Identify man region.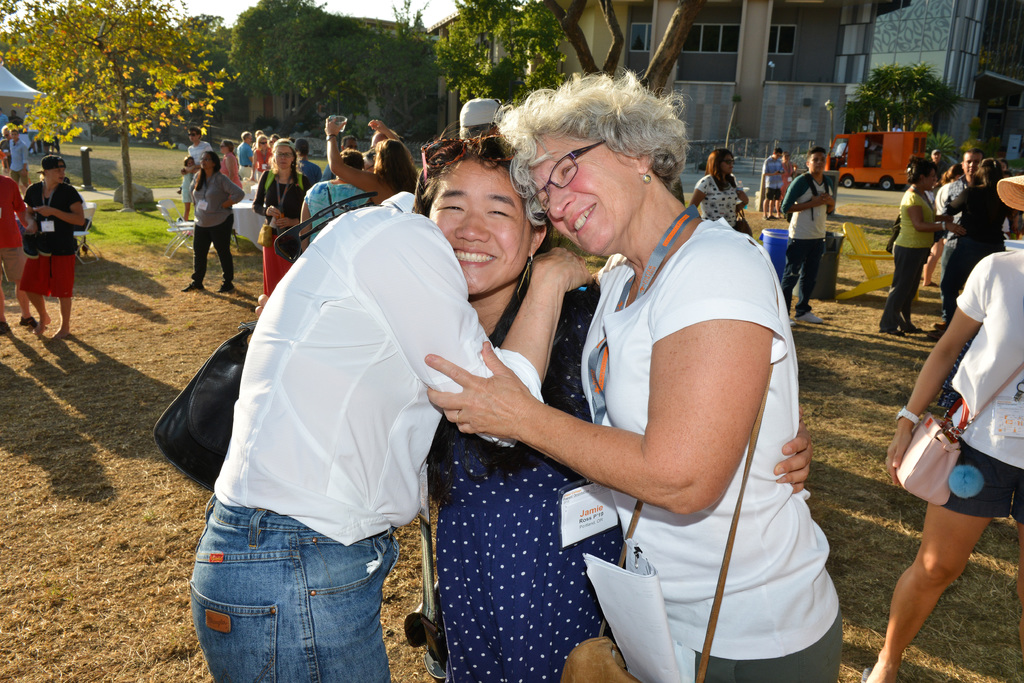
Region: rect(424, 67, 843, 682).
